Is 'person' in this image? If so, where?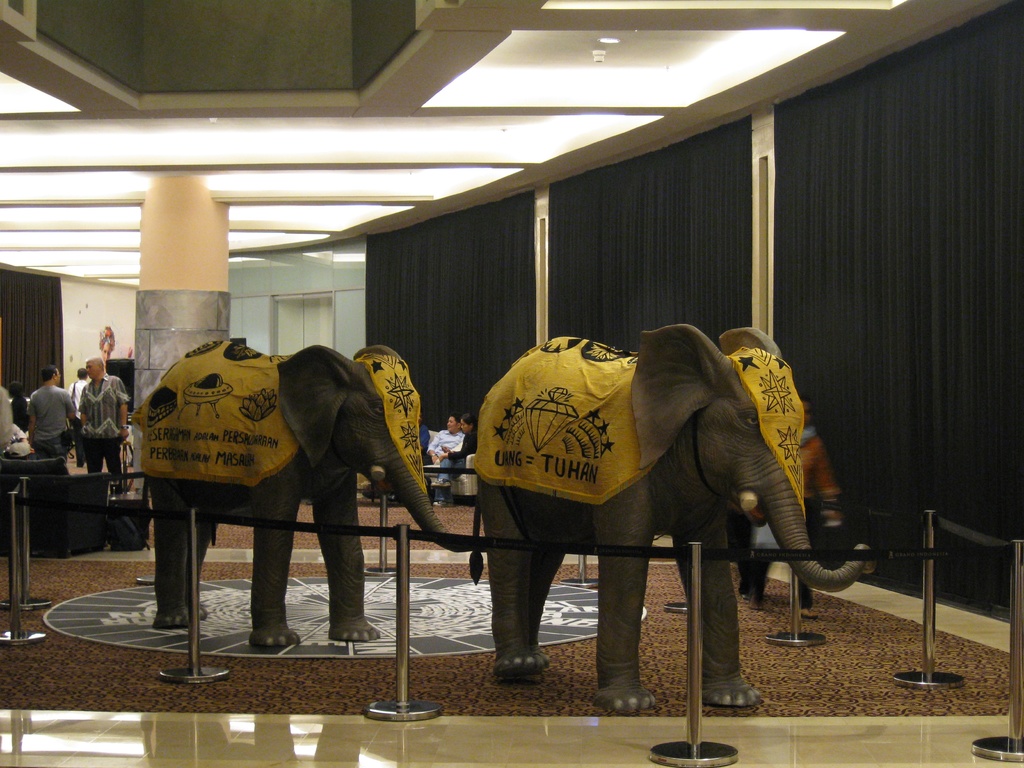
Yes, at 441,420,478,503.
